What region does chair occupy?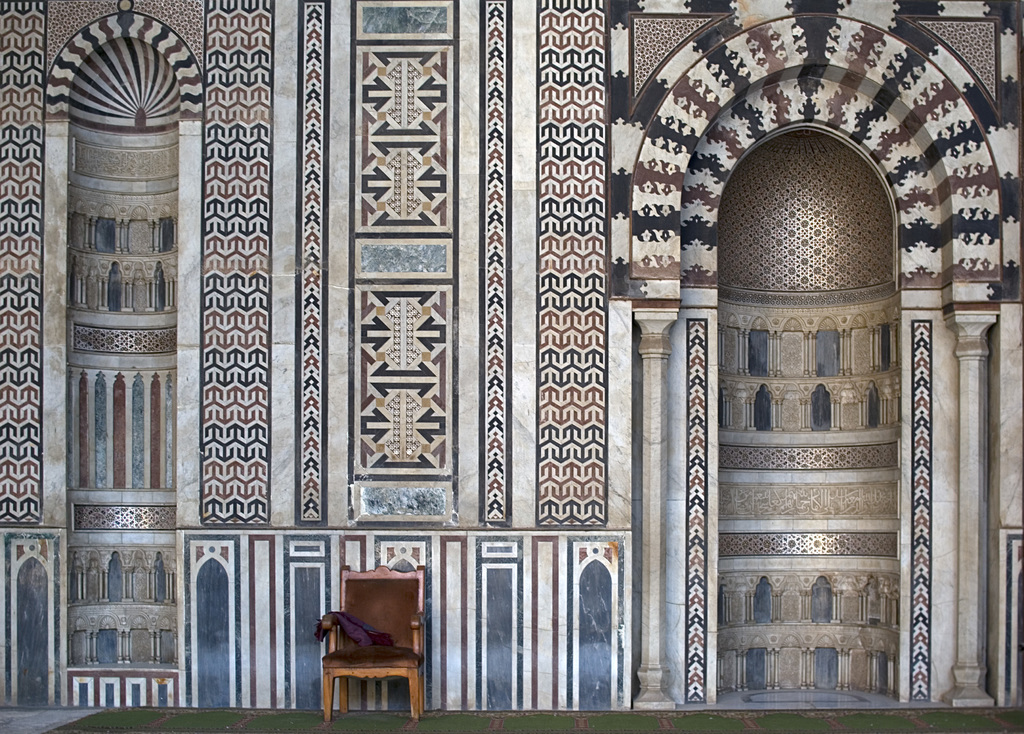
<box>304,563,438,708</box>.
